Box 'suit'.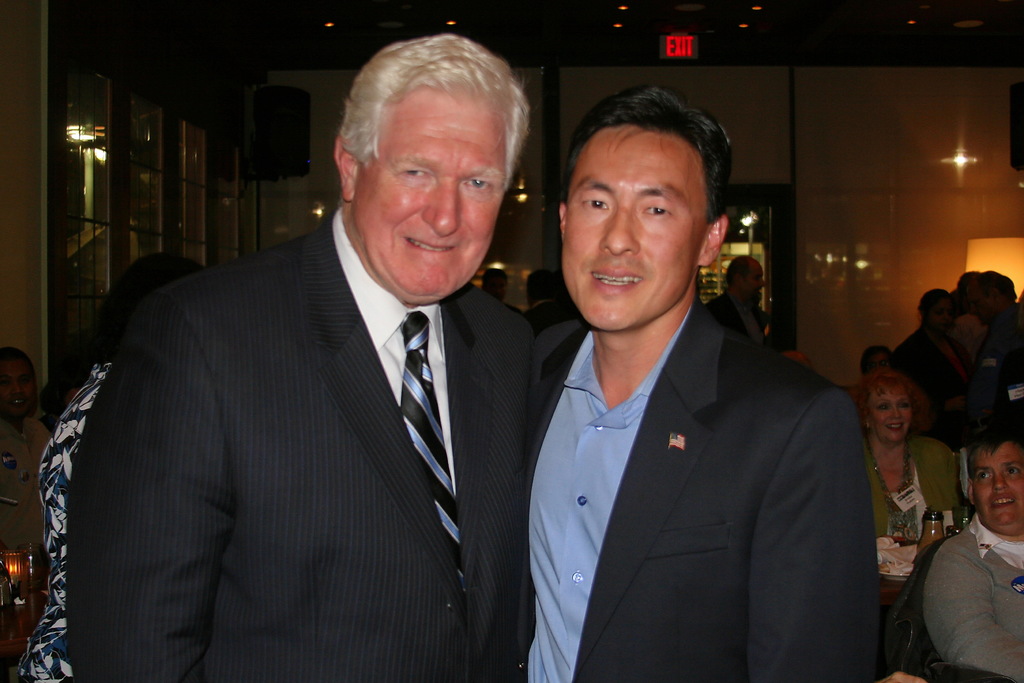
x1=706 y1=288 x2=771 y2=347.
